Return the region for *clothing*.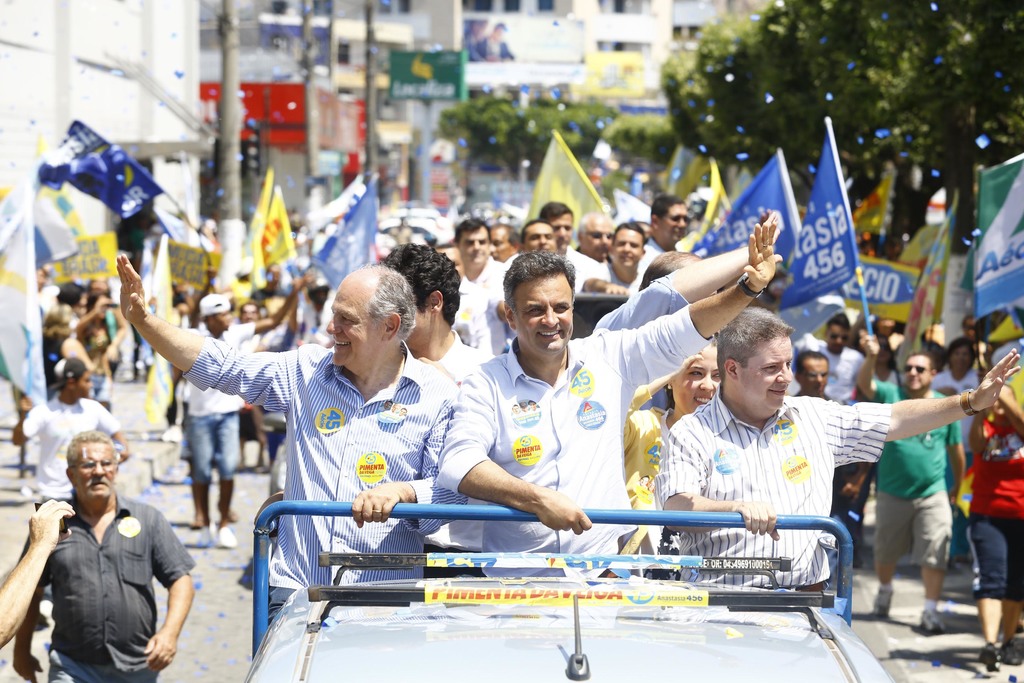
<bbox>188, 323, 250, 418</bbox>.
